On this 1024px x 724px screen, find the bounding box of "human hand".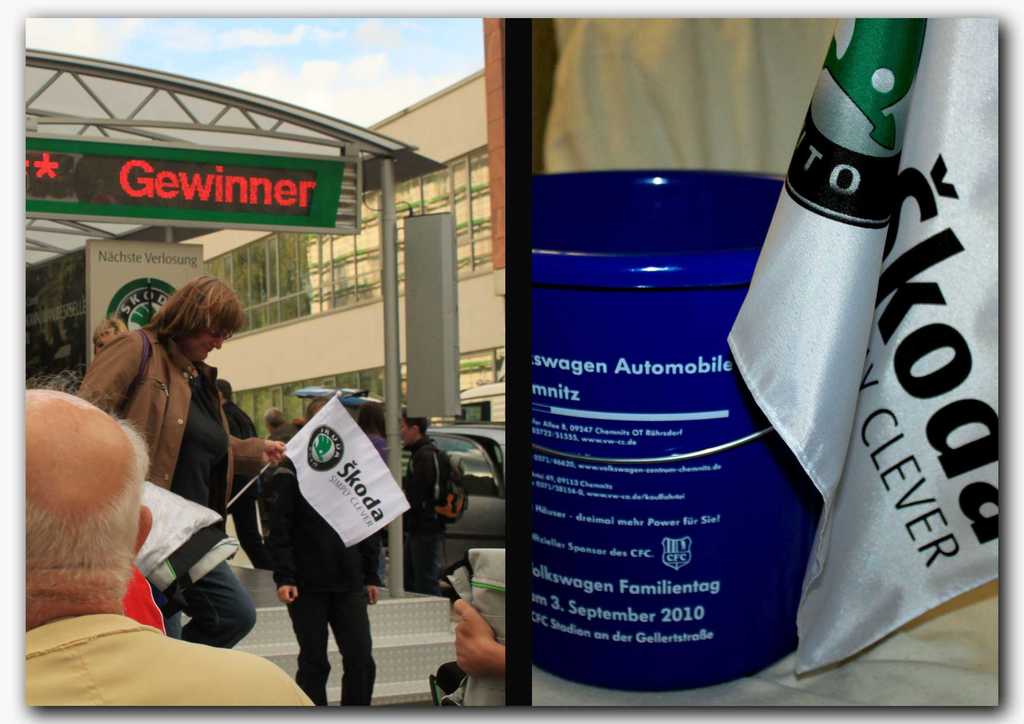
Bounding box: select_region(367, 588, 383, 607).
